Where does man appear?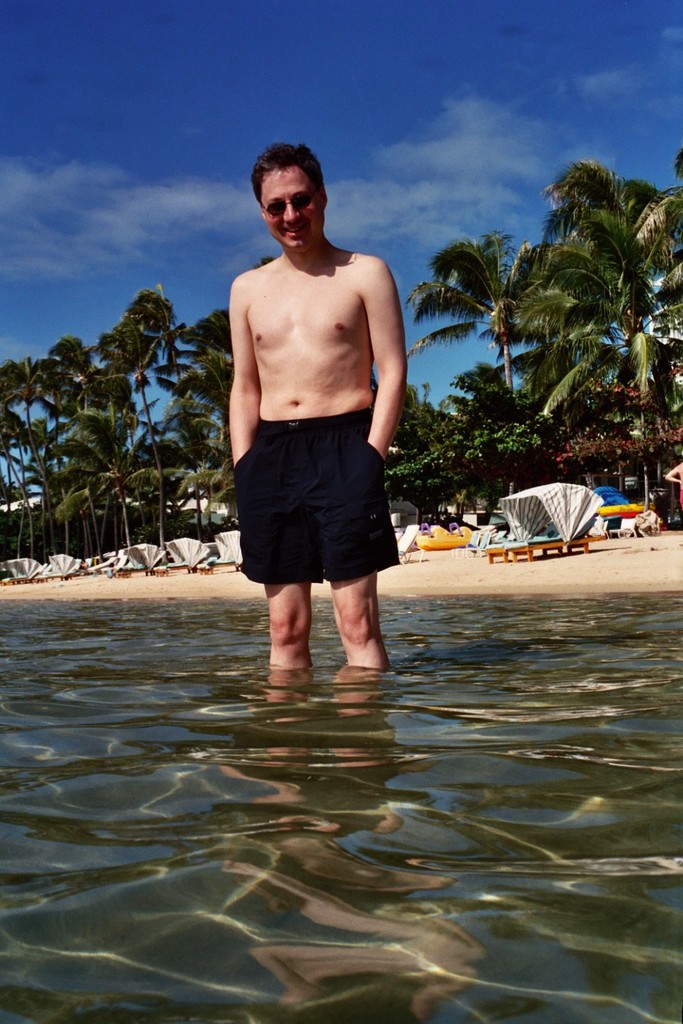
Appears at box=[219, 158, 418, 670].
